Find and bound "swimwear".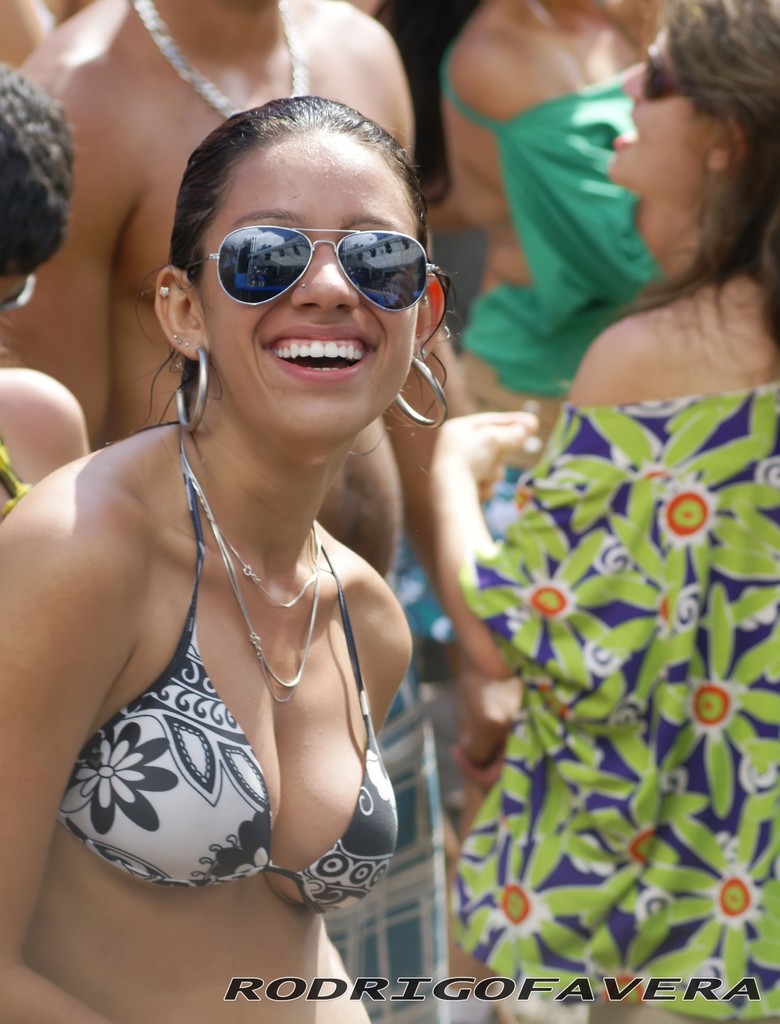
Bound: select_region(54, 425, 399, 918).
